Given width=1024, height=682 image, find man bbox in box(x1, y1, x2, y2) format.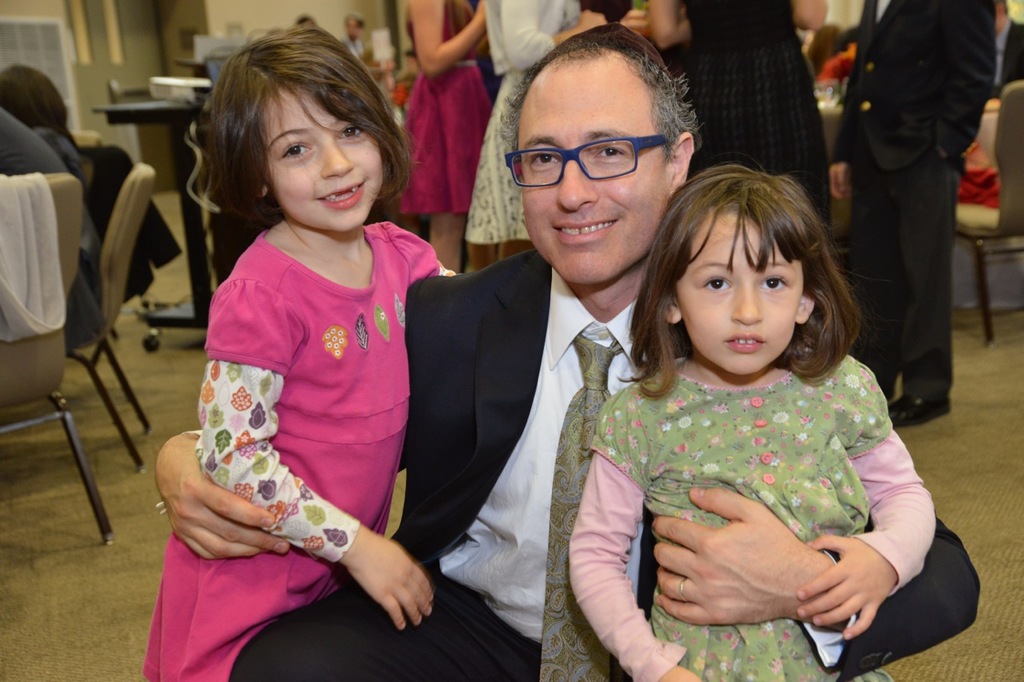
box(0, 102, 109, 346).
